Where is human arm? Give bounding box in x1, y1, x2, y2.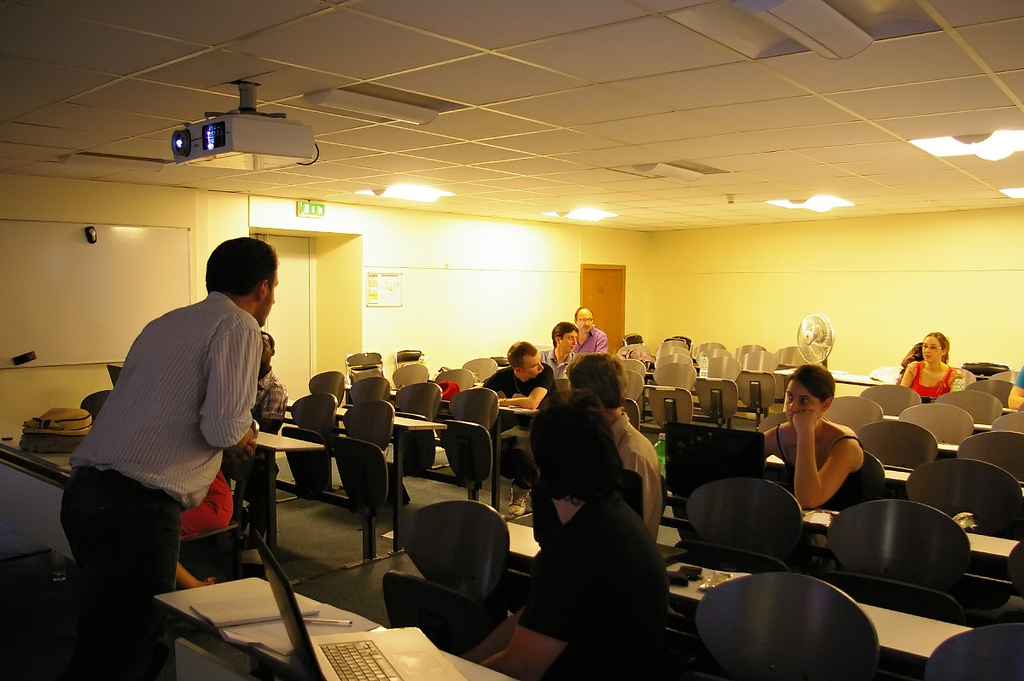
795, 416, 872, 526.
